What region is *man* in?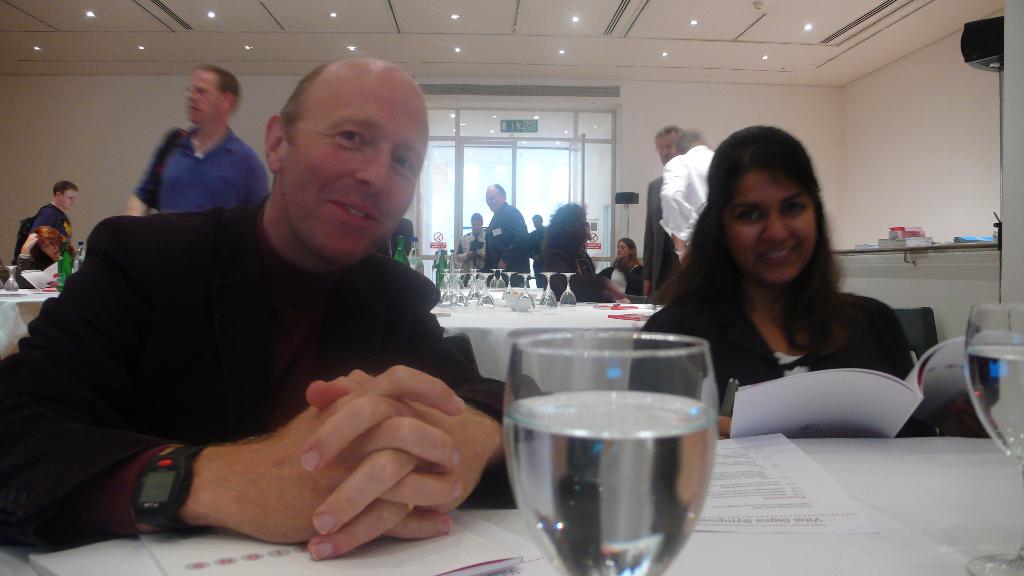
left=28, top=180, right=78, bottom=241.
